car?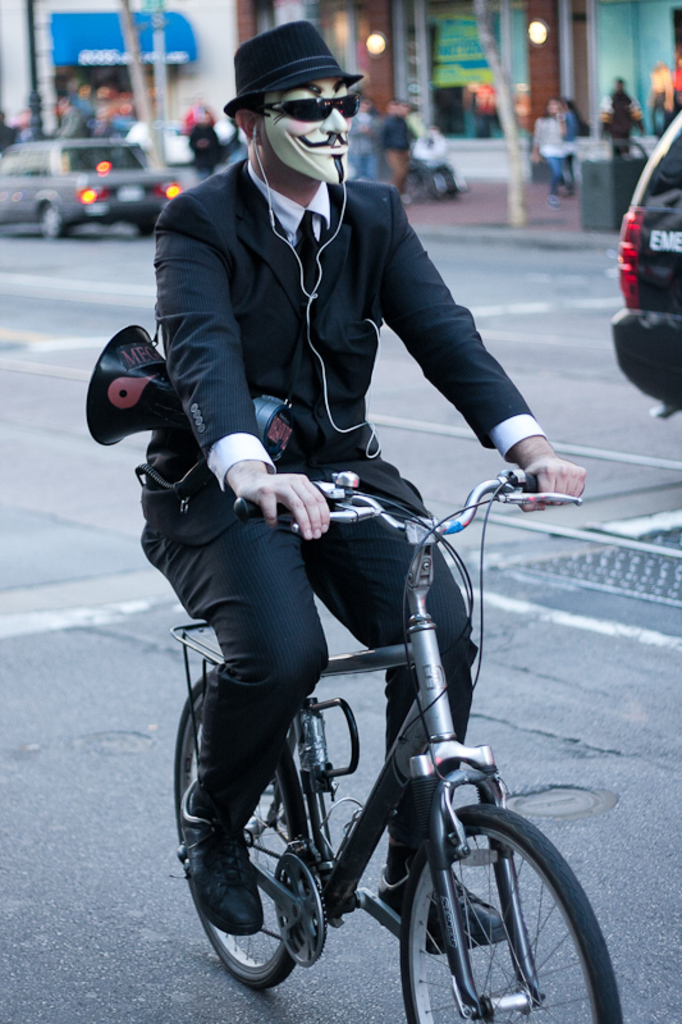
bbox=(608, 111, 681, 420)
